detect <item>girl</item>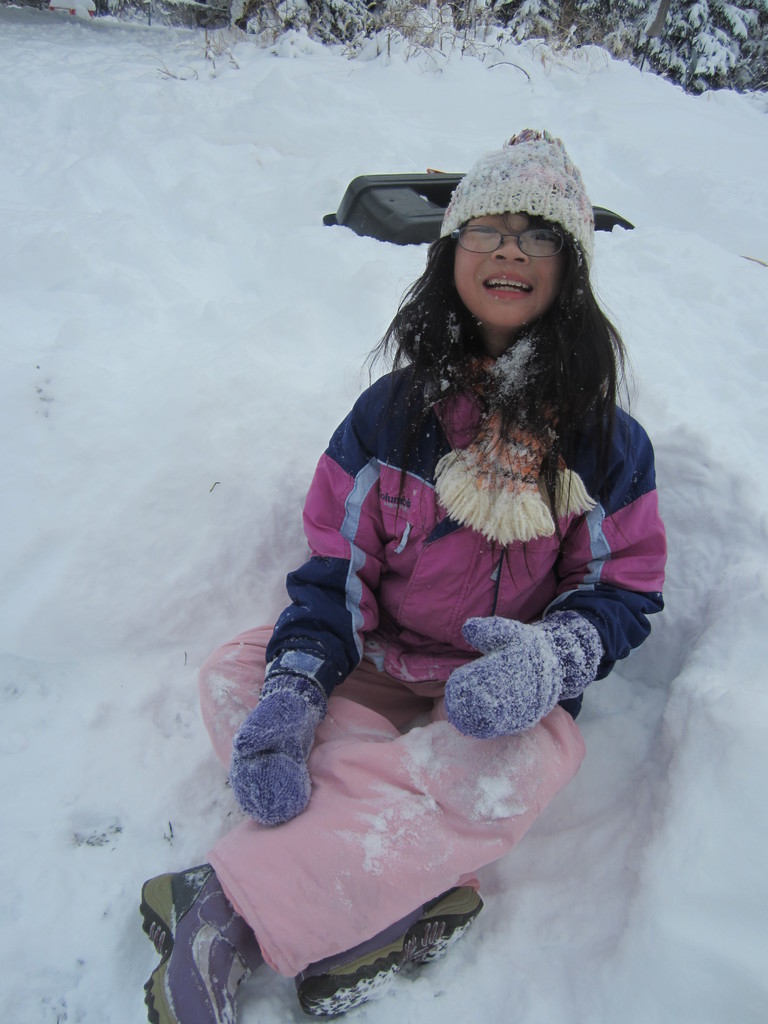
BBox(133, 124, 670, 1023)
